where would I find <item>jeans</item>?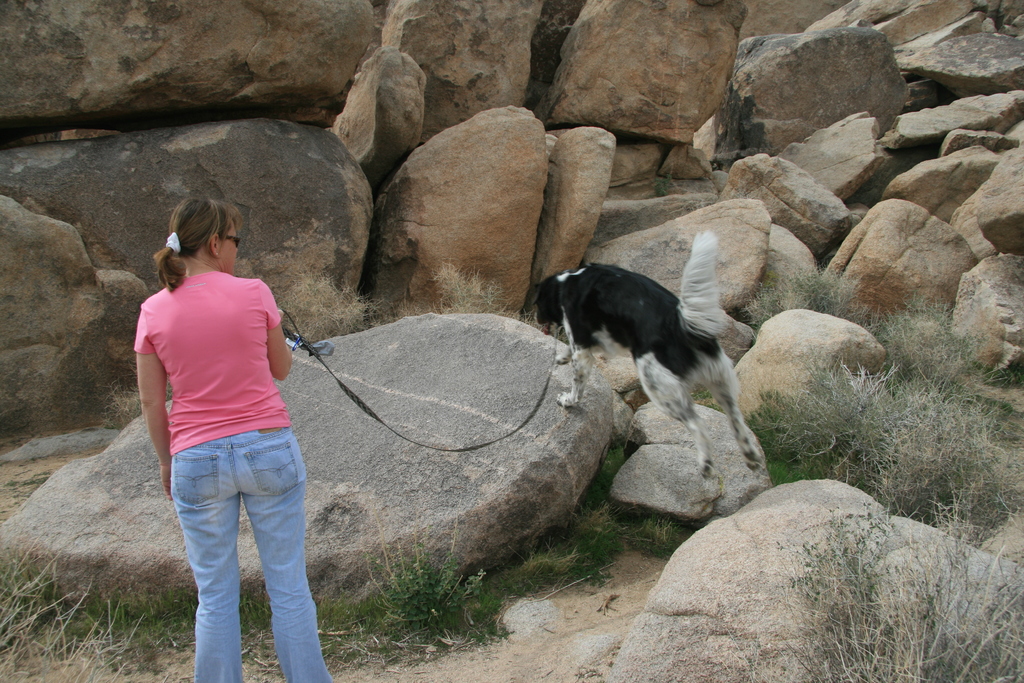
At BBox(170, 427, 334, 682).
